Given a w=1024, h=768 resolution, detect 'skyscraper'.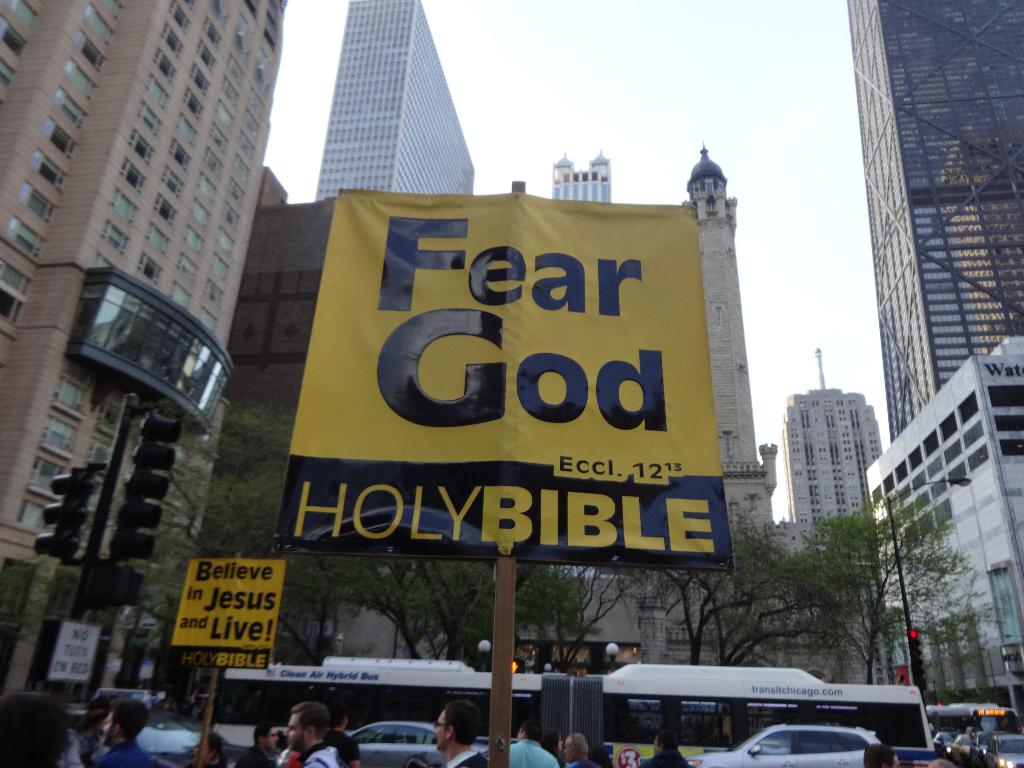
<box>310,0,483,204</box>.
